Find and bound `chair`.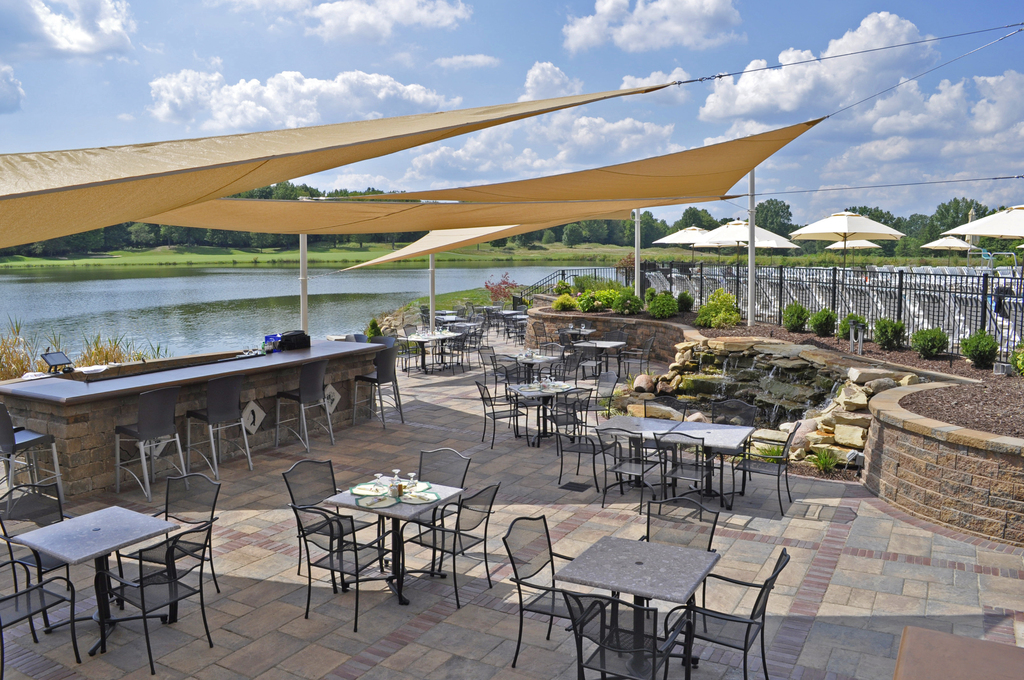
Bound: (x1=436, y1=332, x2=467, y2=371).
